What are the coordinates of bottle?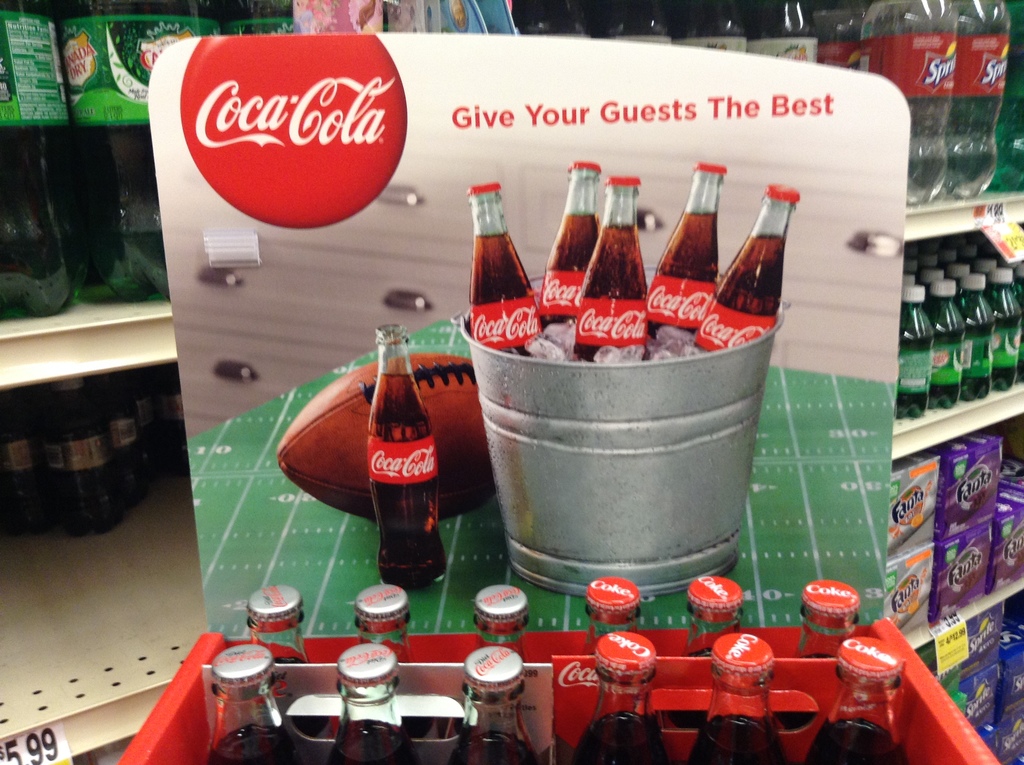
x1=807 y1=622 x2=916 y2=764.
